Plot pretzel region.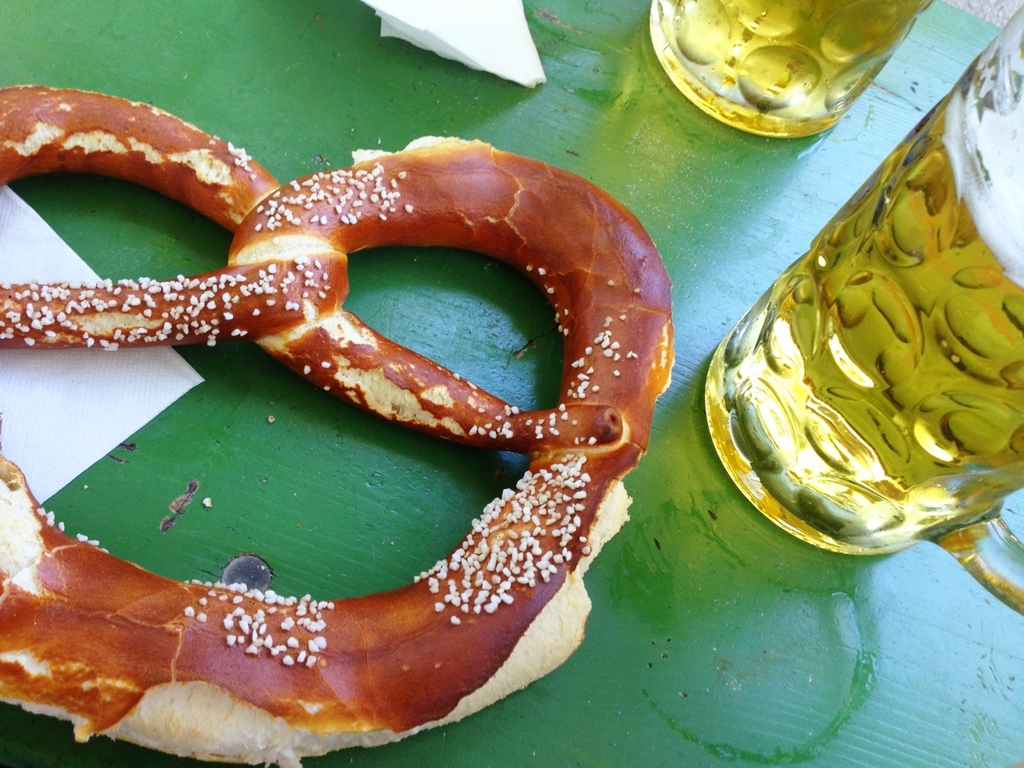
Plotted at (left=0, top=79, right=670, bottom=767).
